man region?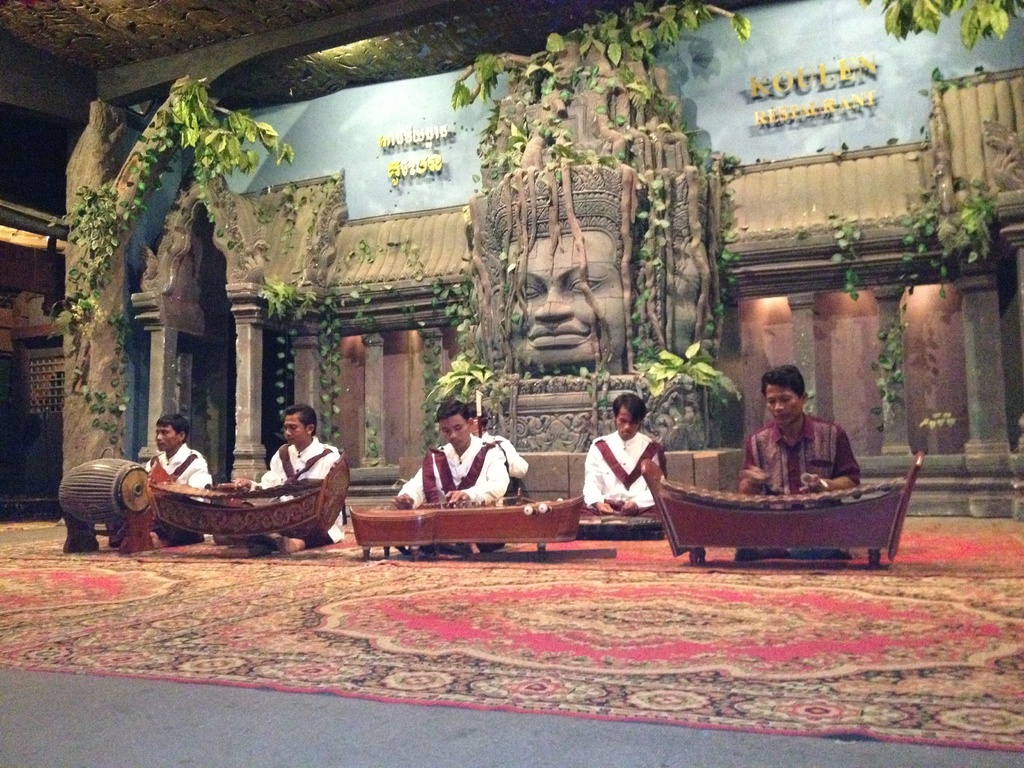
465:408:529:515
